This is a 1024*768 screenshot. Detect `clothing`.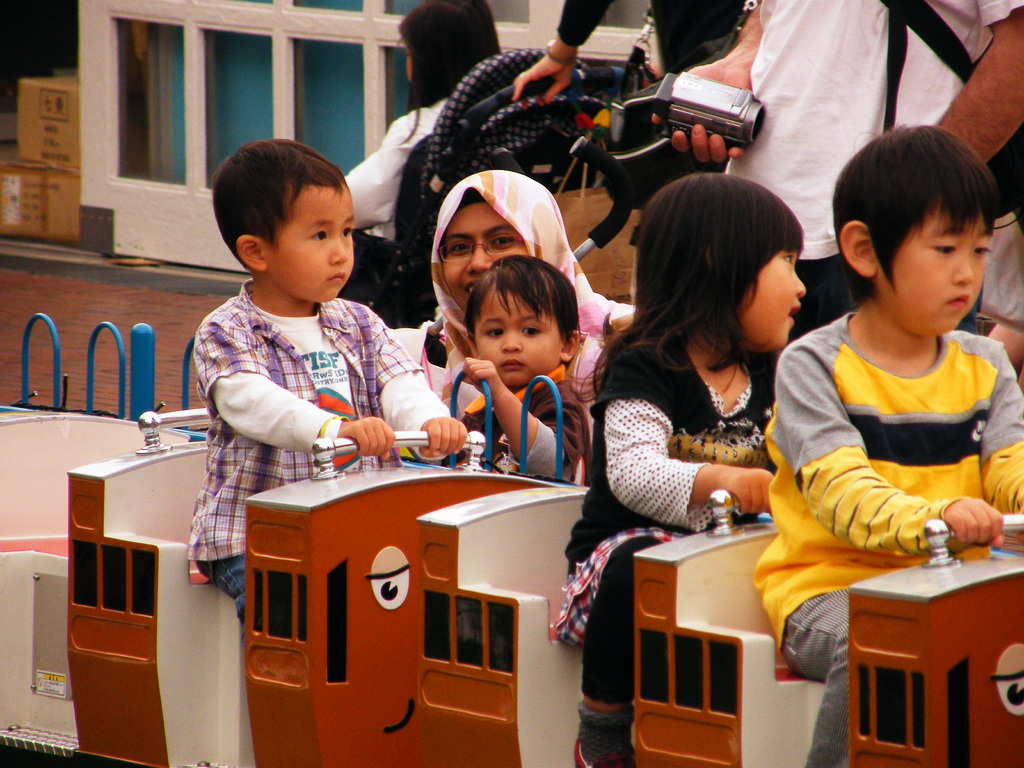
box=[330, 88, 435, 289].
